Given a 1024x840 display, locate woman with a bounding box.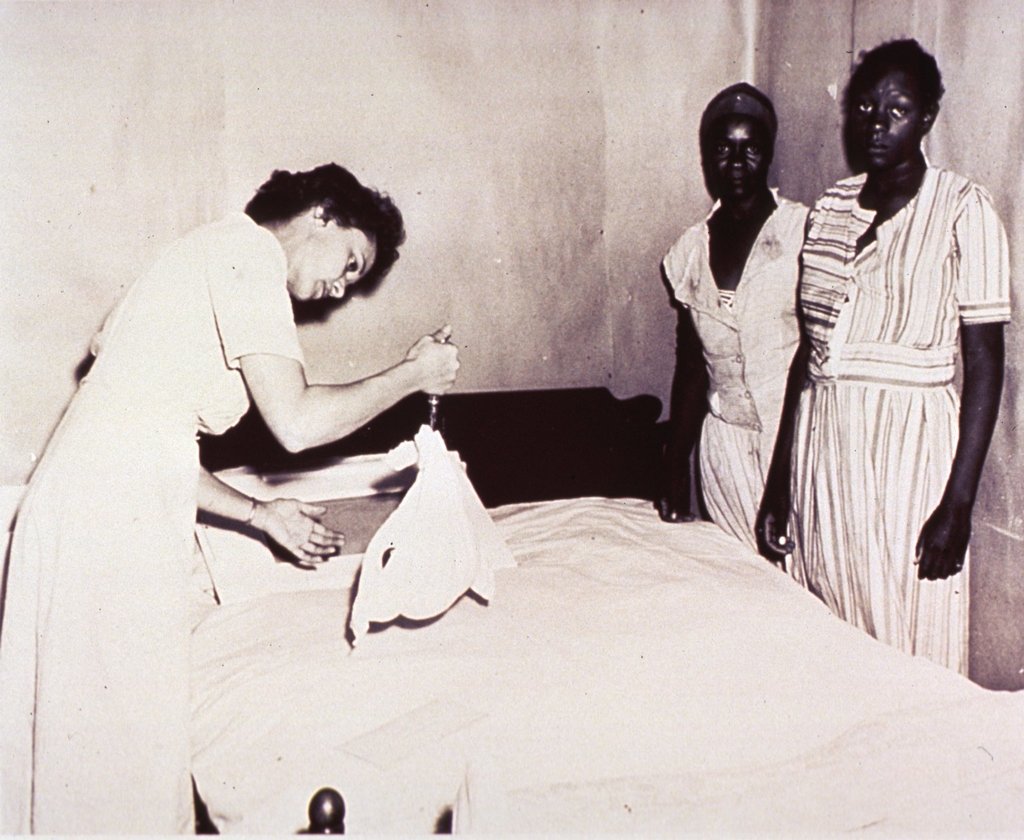
Located: pyautogui.locateOnScreen(756, 36, 1018, 673).
